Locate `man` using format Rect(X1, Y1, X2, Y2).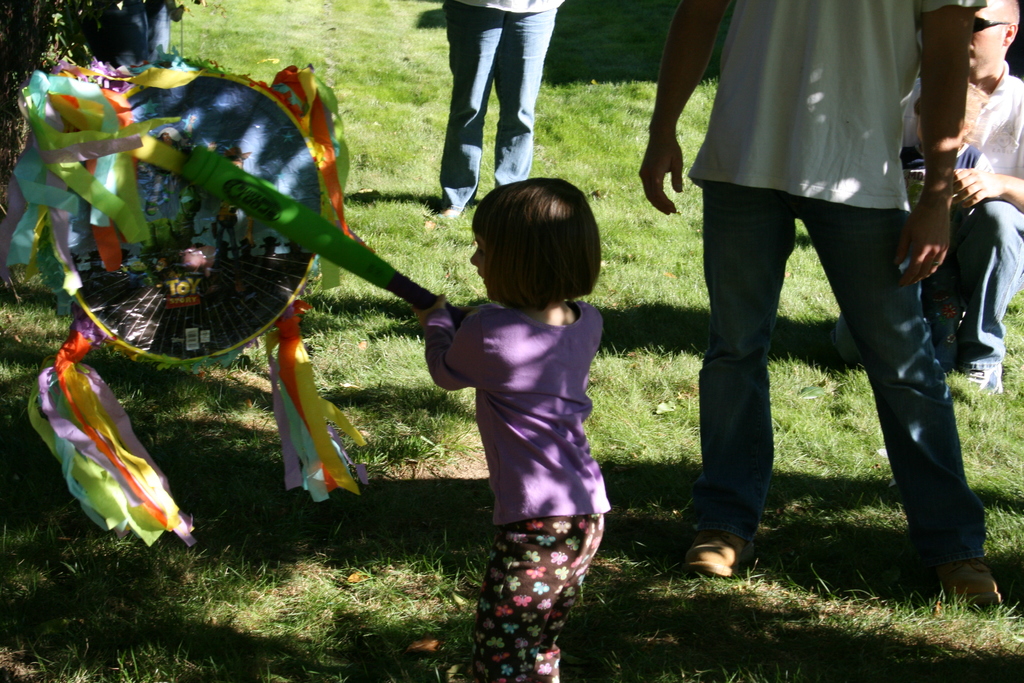
Rect(627, 4, 1005, 595).
